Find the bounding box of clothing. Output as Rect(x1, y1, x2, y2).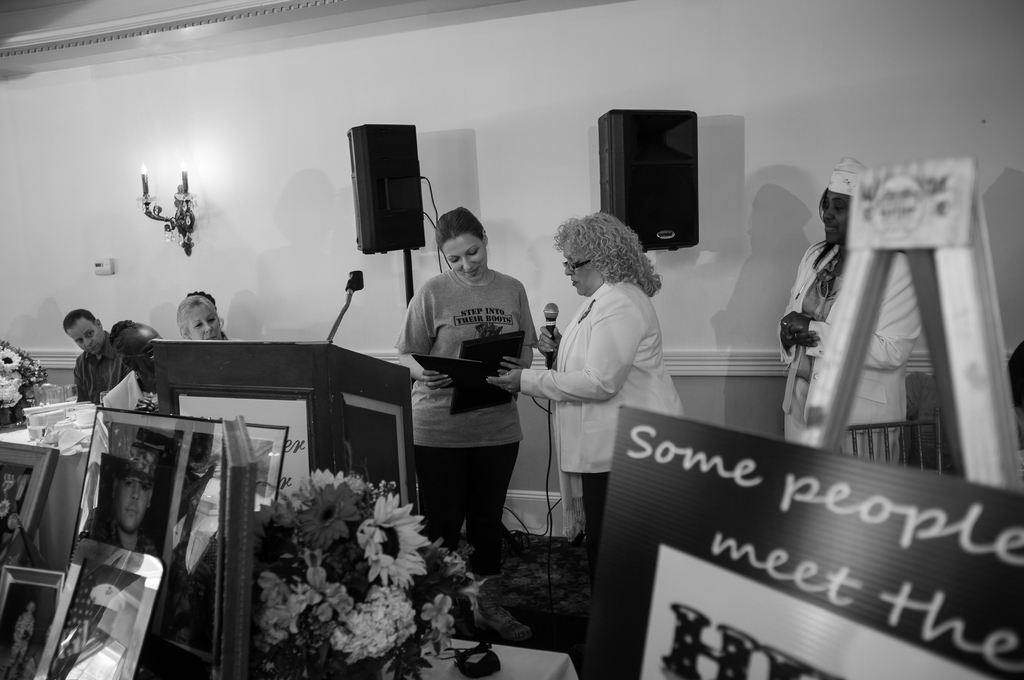
Rect(89, 512, 159, 562).
